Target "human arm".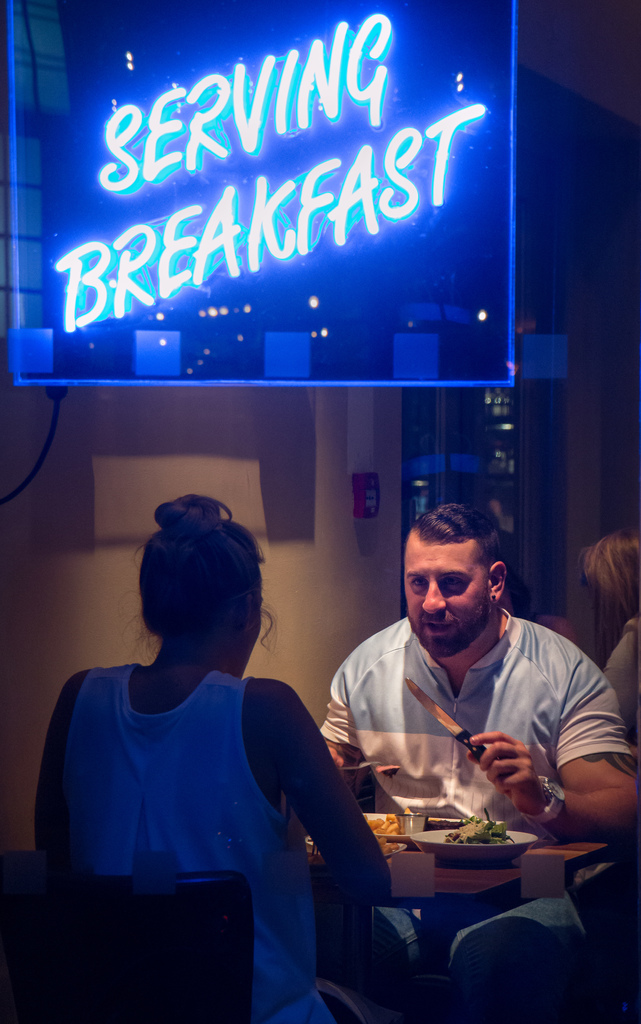
Target region: bbox(37, 676, 80, 865).
